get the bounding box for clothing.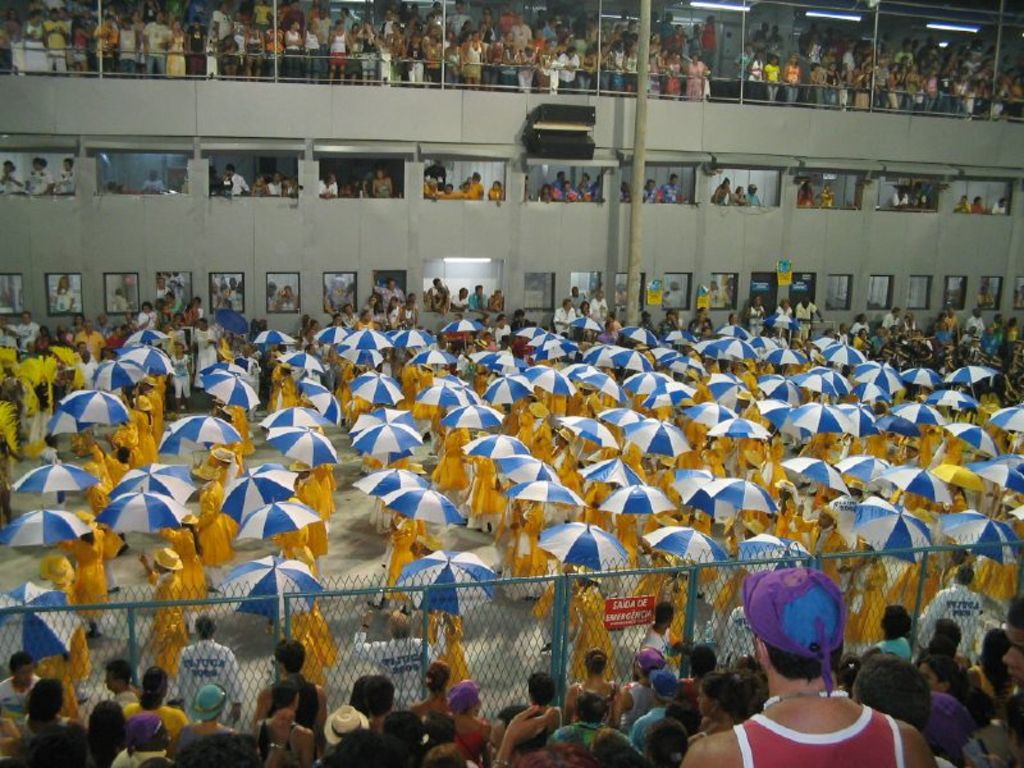
891,192,908,209.
